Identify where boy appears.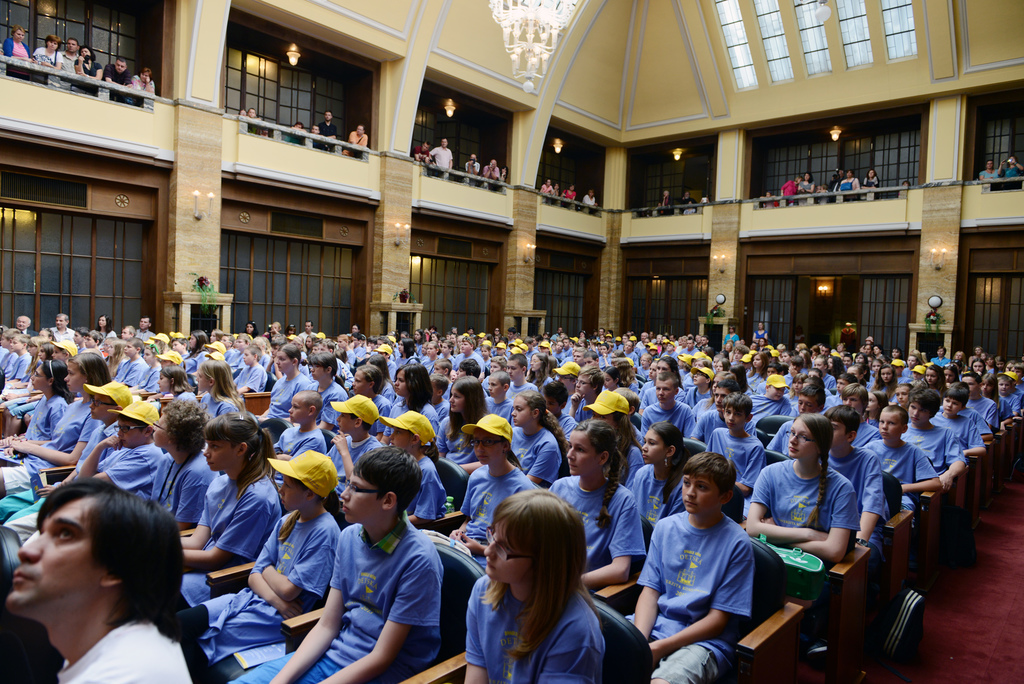
Appears at (left=5, top=334, right=34, bottom=380).
